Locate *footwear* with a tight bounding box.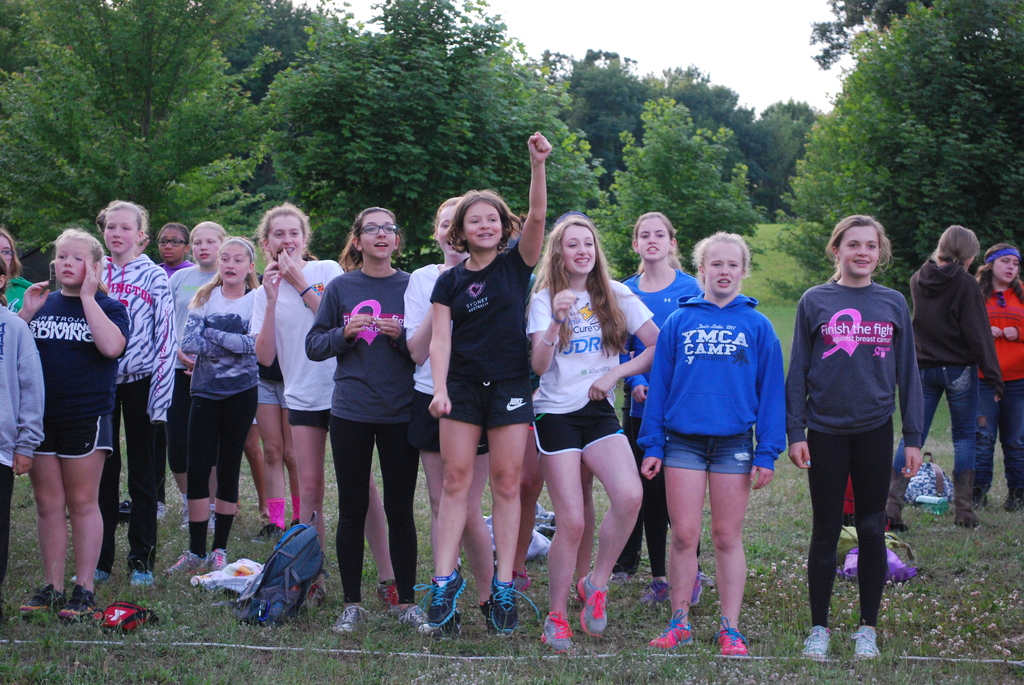
<bbox>648, 610, 692, 649</bbox>.
